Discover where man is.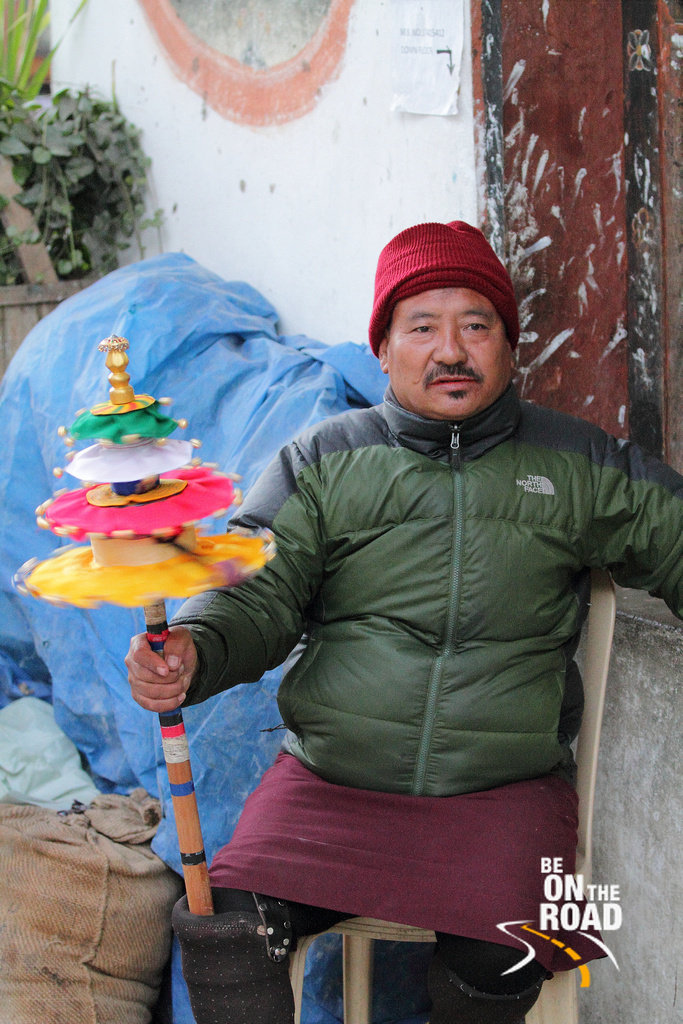
Discovered at x1=127 y1=216 x2=652 y2=987.
